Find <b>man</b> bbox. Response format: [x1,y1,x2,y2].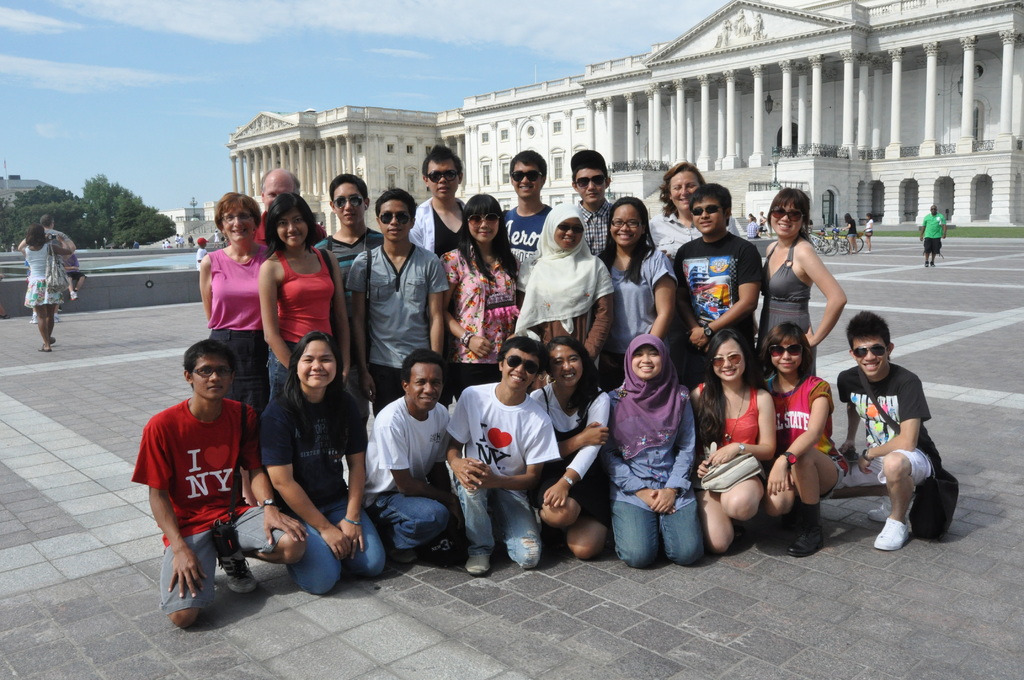
[25,211,79,323].
